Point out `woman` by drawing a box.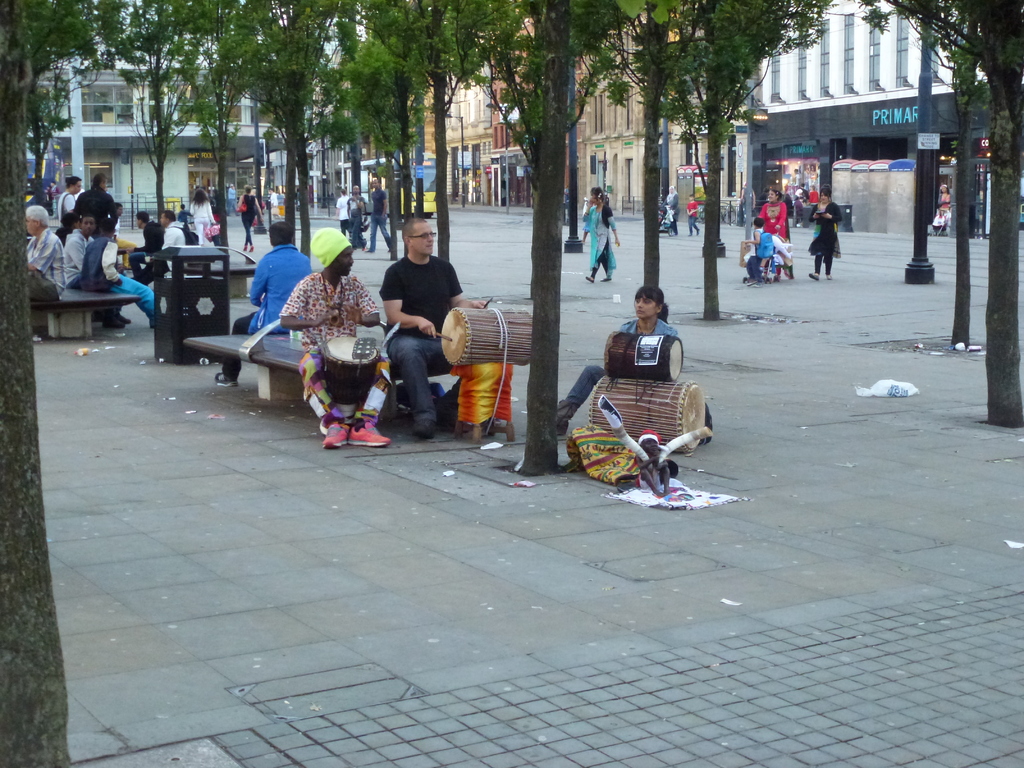
(580,185,620,280).
